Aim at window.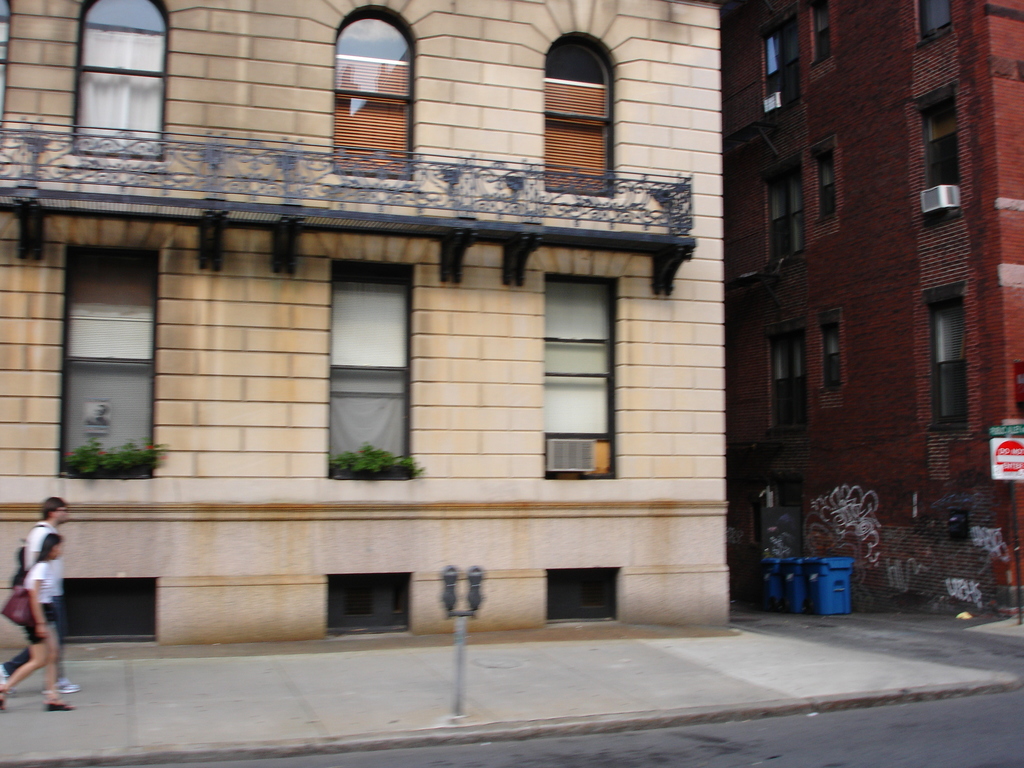
Aimed at box=[546, 566, 618, 620].
